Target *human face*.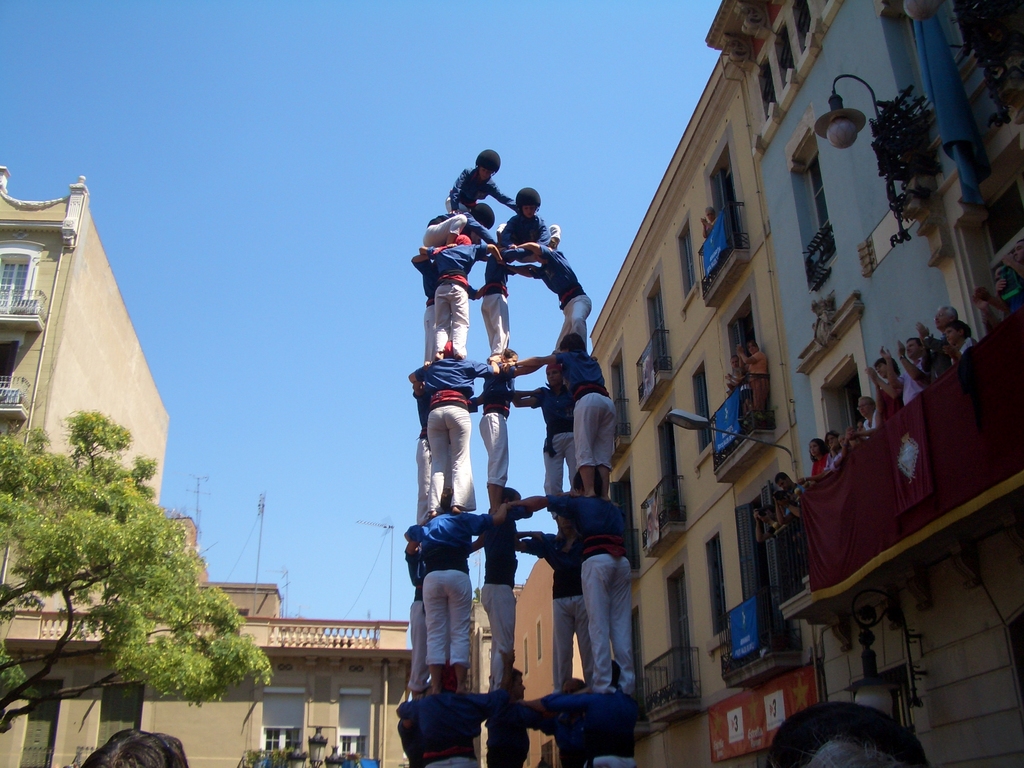
Target region: bbox(934, 308, 954, 324).
